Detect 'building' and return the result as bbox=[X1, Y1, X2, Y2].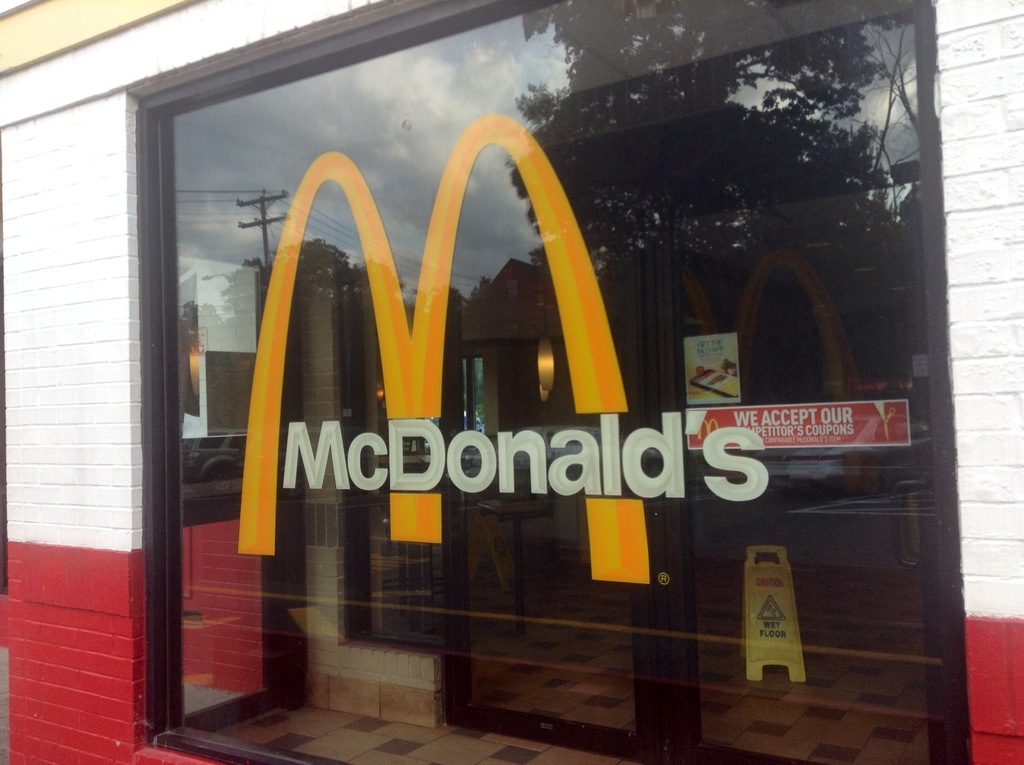
bbox=[0, 0, 1023, 764].
